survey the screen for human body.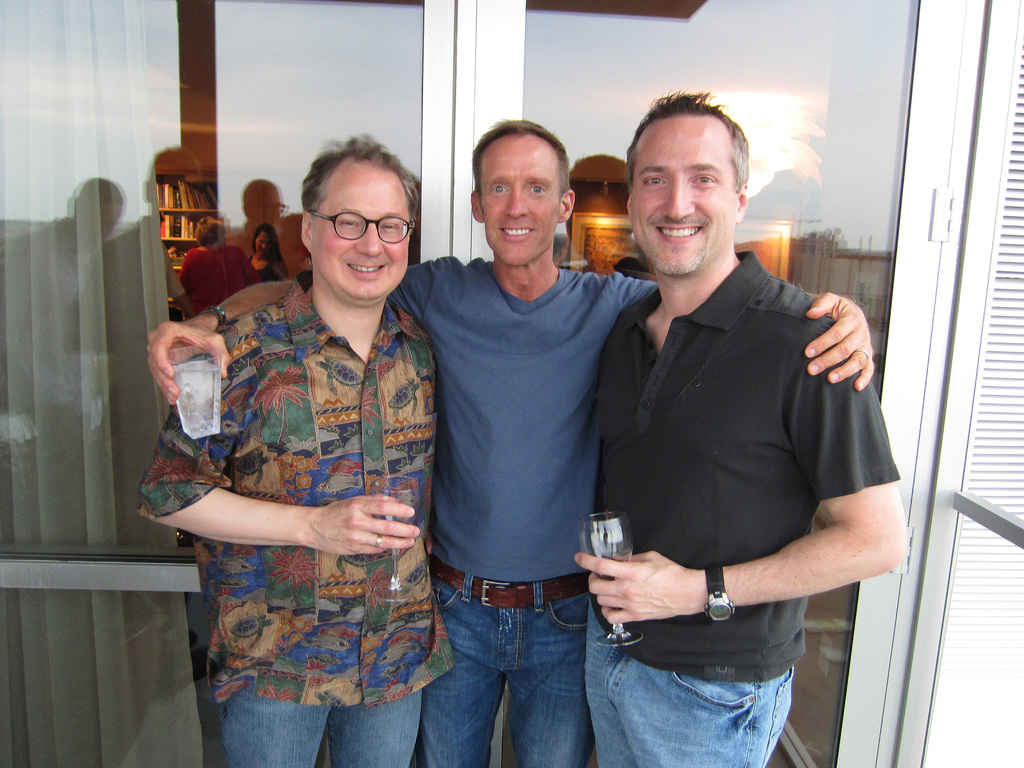
Survey found: bbox(571, 243, 913, 767).
